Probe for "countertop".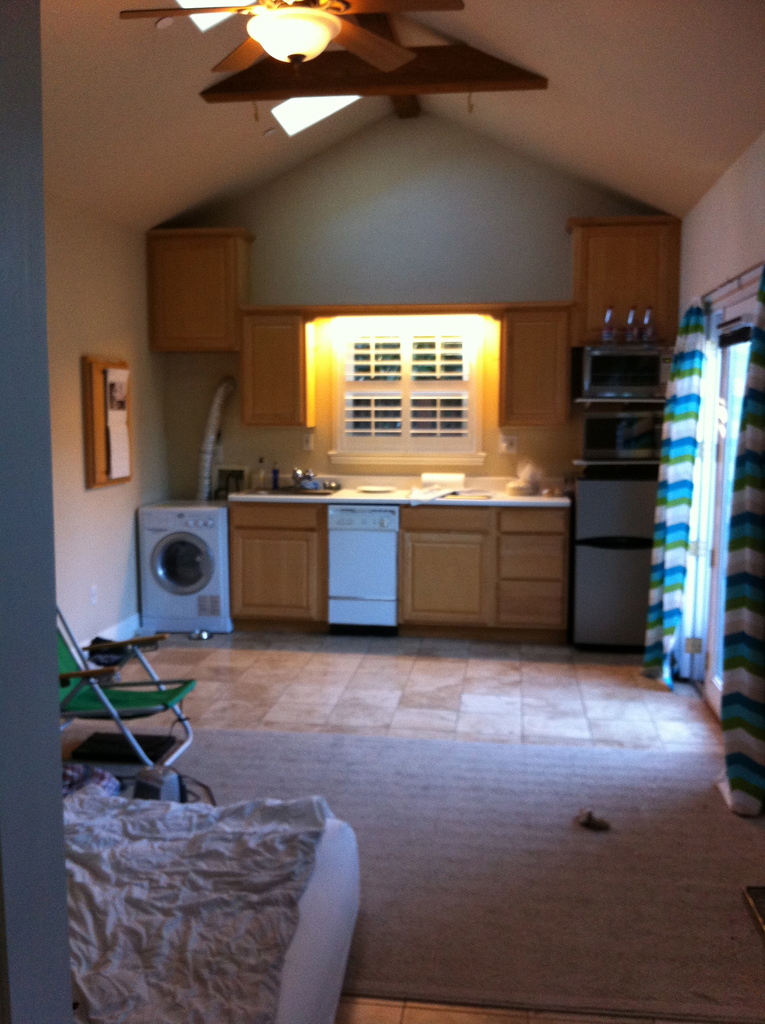
Probe result: (227,469,576,642).
